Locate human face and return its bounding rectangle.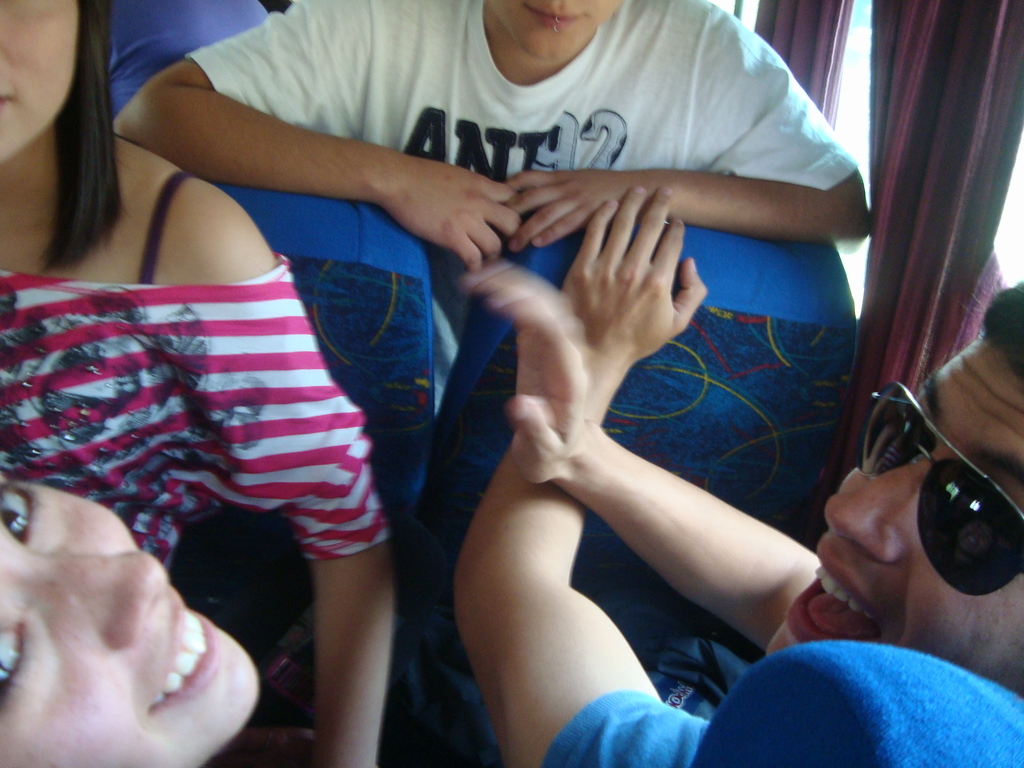
select_region(0, 0, 81, 168).
